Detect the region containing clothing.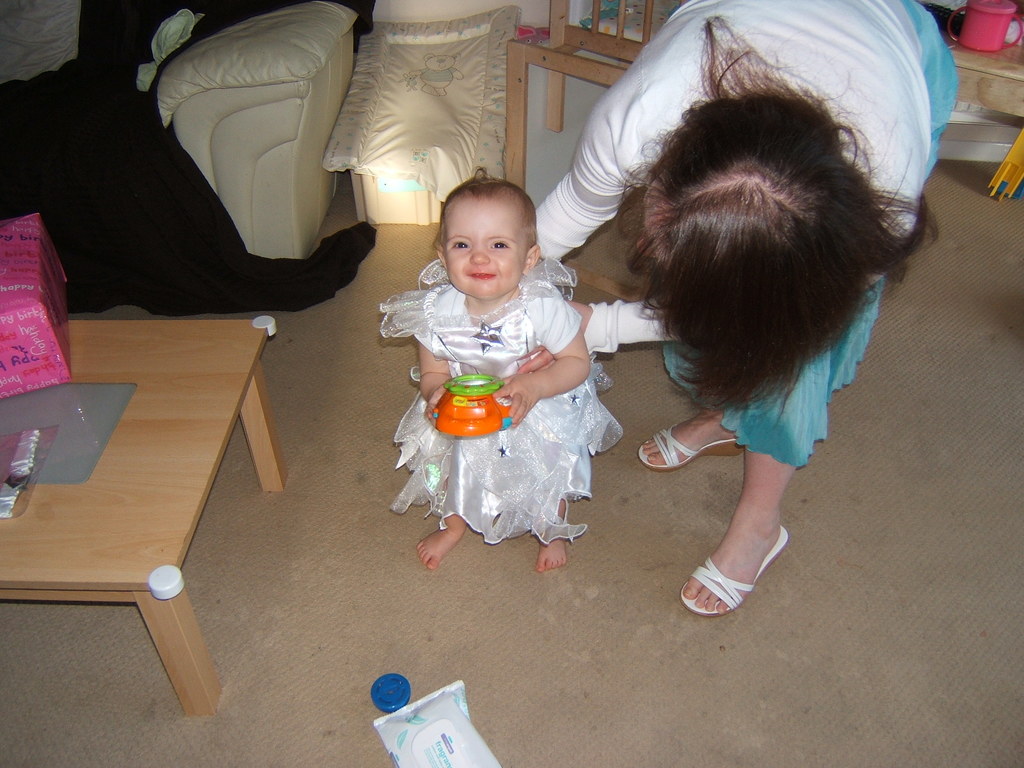
left=534, top=0, right=961, bottom=467.
